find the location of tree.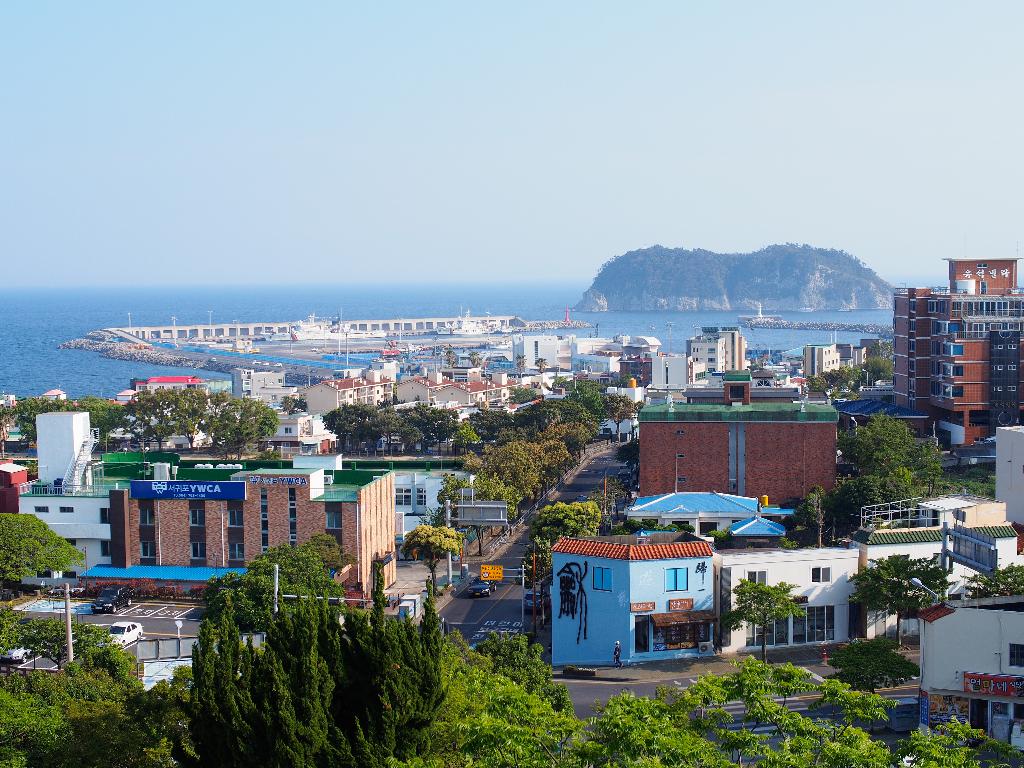
Location: (724,580,808,667).
